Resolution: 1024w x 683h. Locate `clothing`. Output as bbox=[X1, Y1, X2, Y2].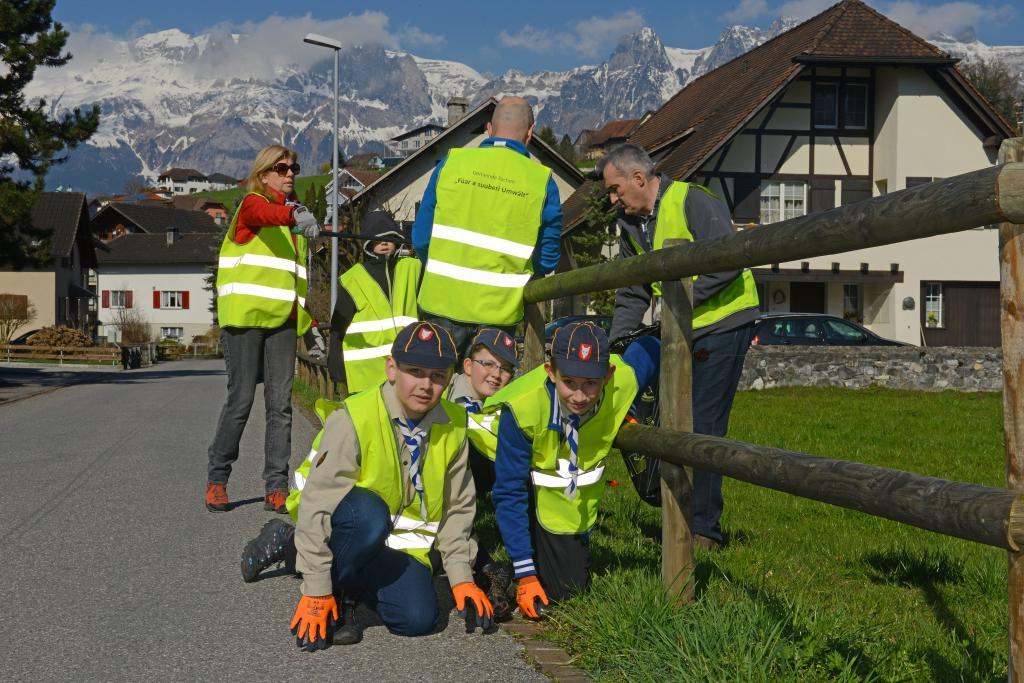
bbox=[614, 177, 767, 545].
